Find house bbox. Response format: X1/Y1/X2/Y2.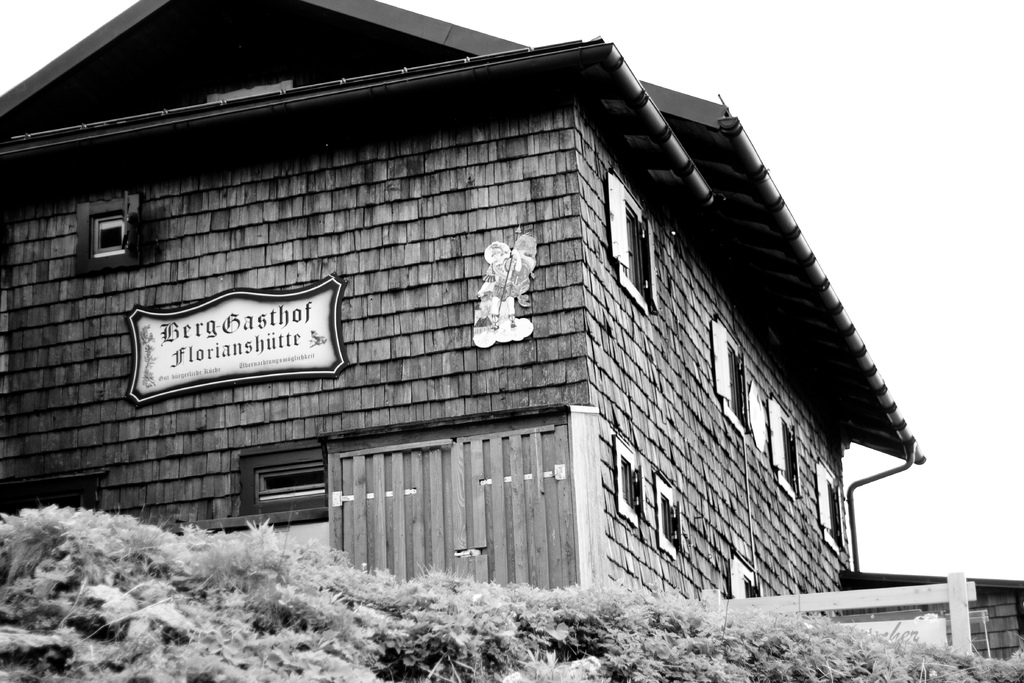
40/0/954/619.
